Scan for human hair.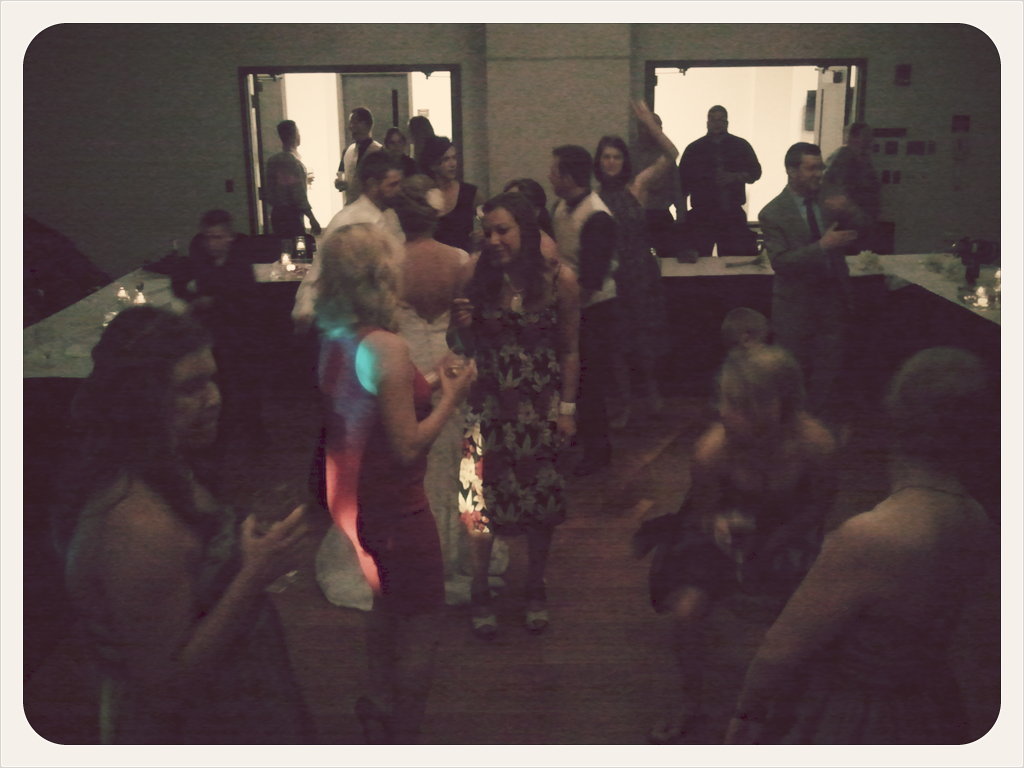
Scan result: box=[404, 117, 437, 154].
